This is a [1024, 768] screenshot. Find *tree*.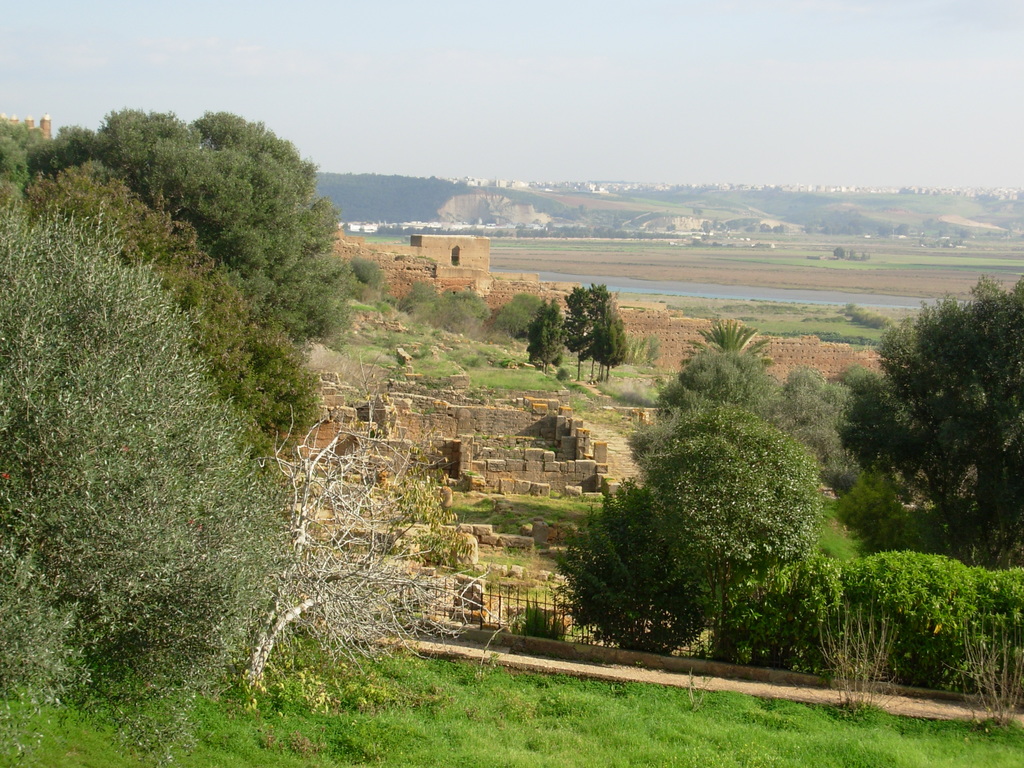
Bounding box: 545, 477, 706, 656.
